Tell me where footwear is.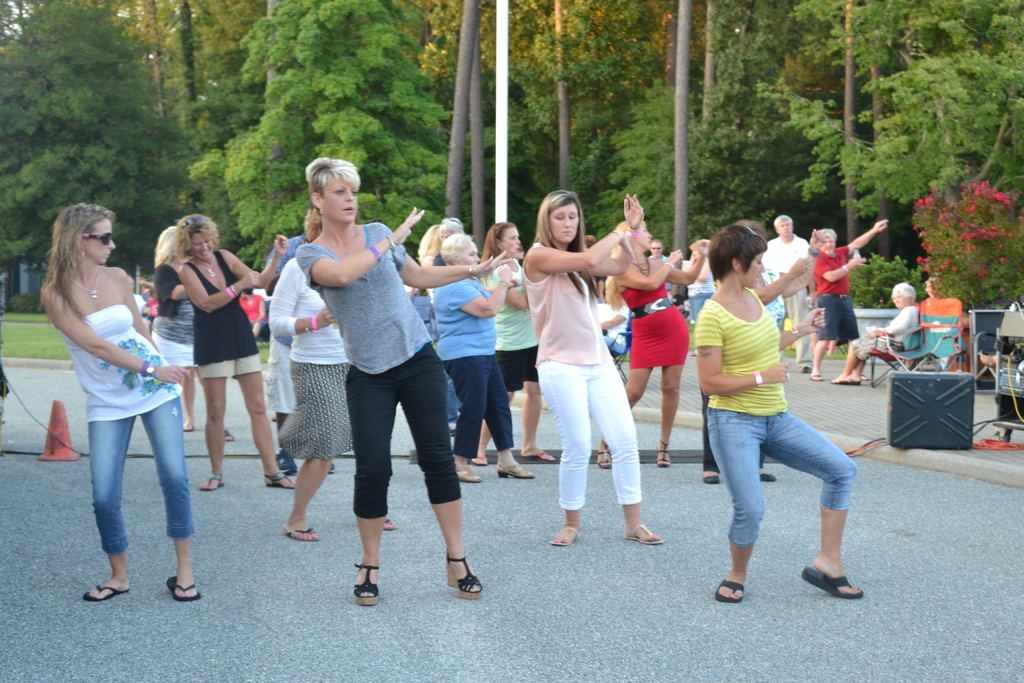
footwear is at [x1=762, y1=465, x2=775, y2=483].
